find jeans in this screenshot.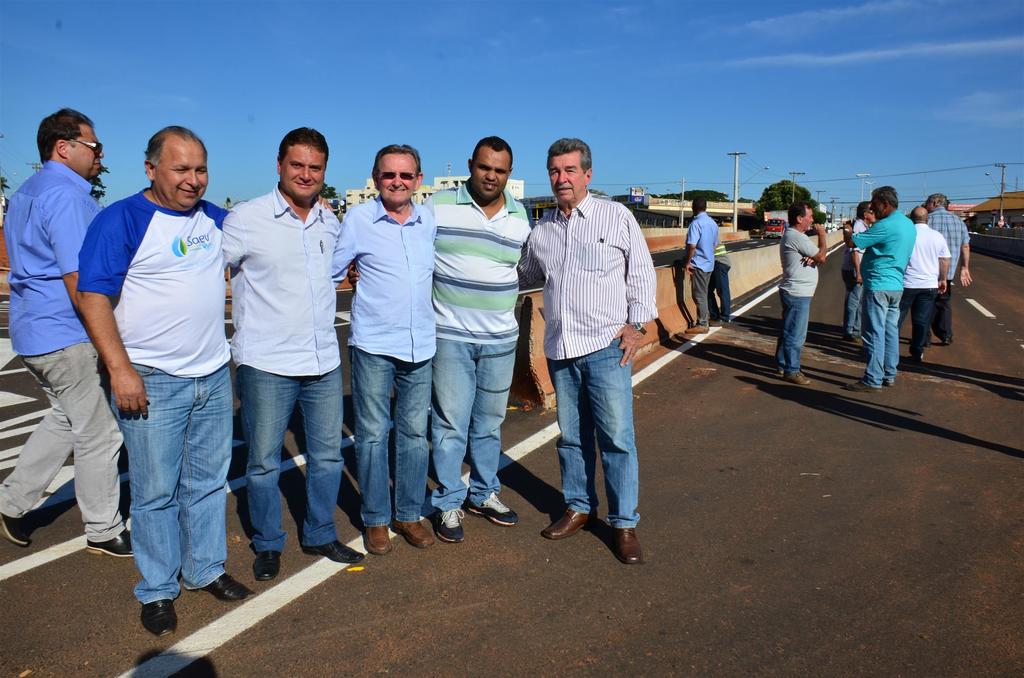
The bounding box for jeans is 346, 339, 426, 528.
